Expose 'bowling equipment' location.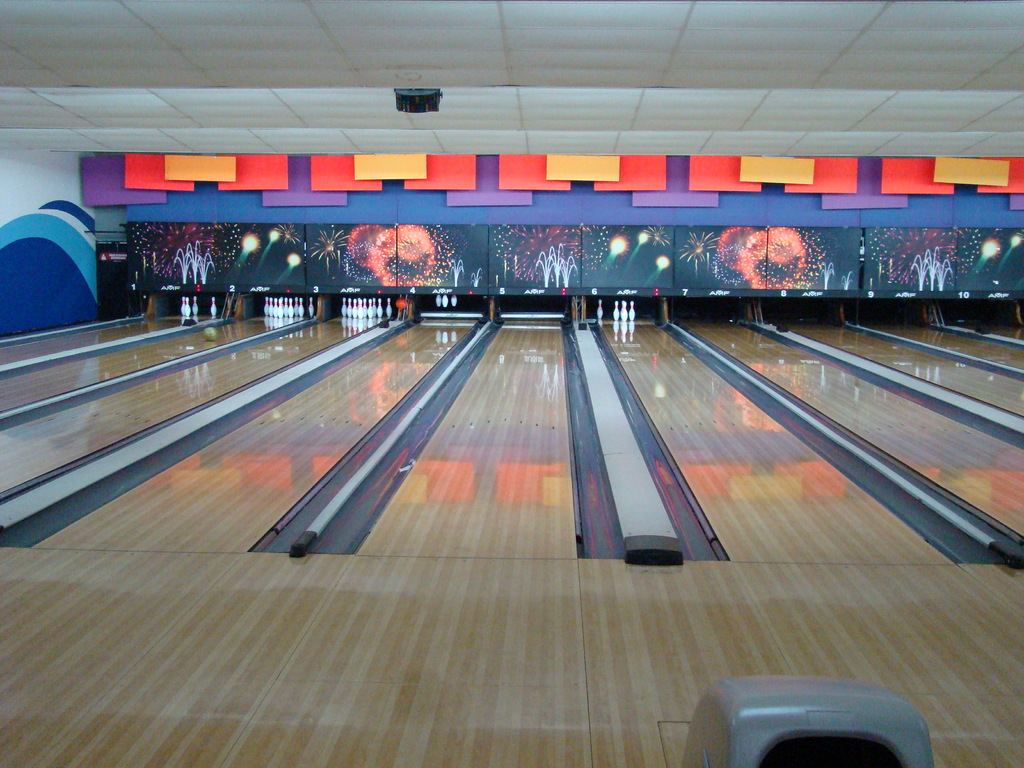
Exposed at 605:283:643:323.
